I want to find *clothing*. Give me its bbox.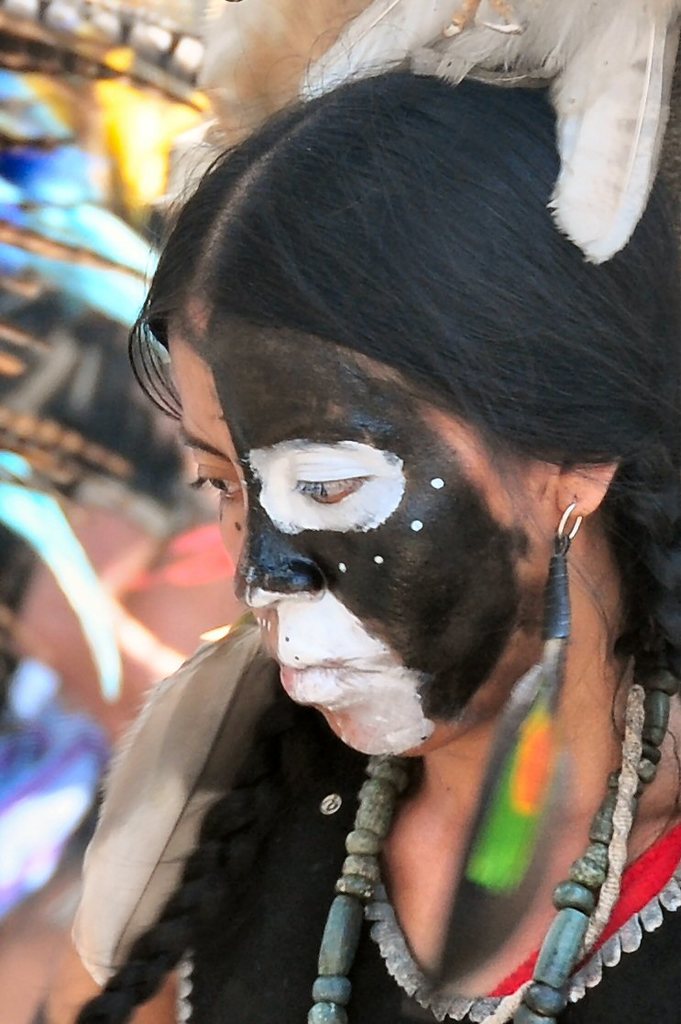
(left=82, top=618, right=680, bottom=1023).
